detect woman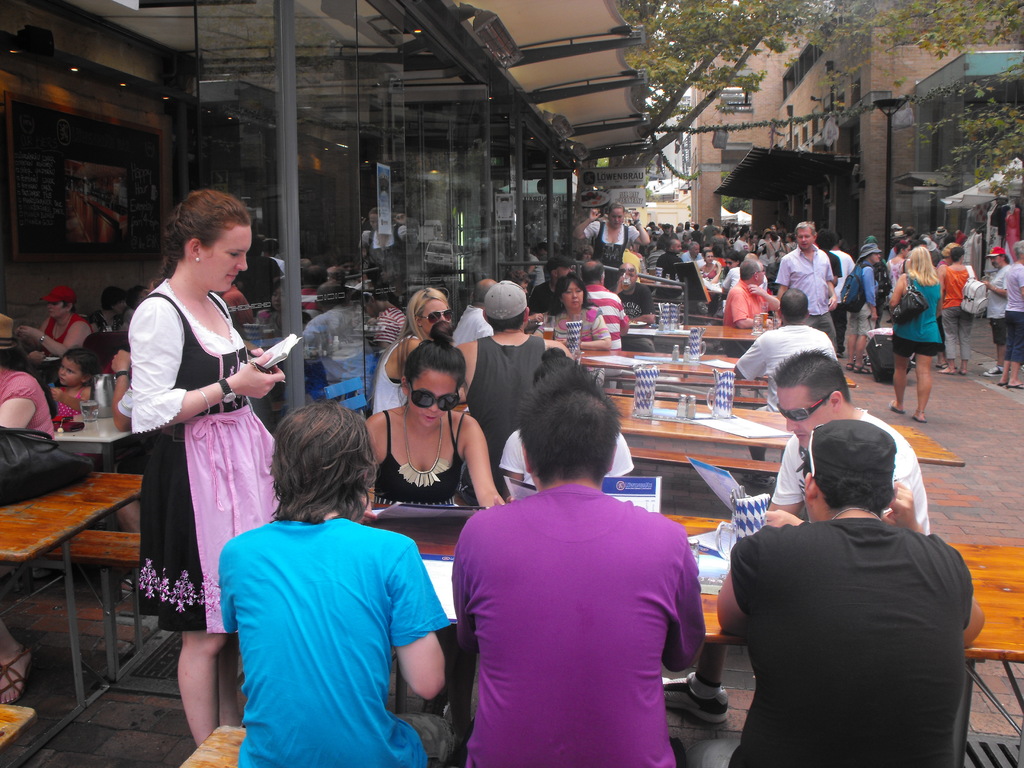
rect(271, 280, 313, 333)
